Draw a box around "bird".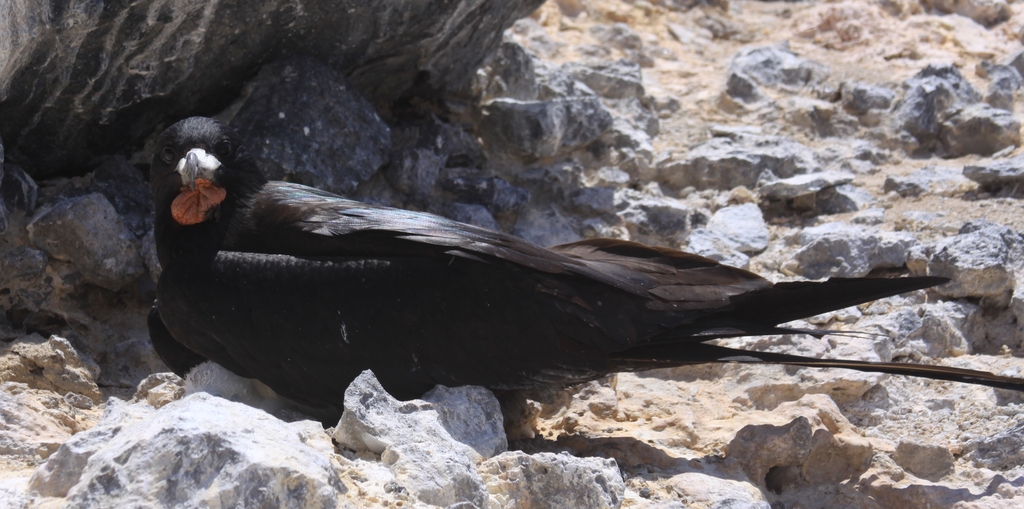
(x1=169, y1=143, x2=921, y2=415).
